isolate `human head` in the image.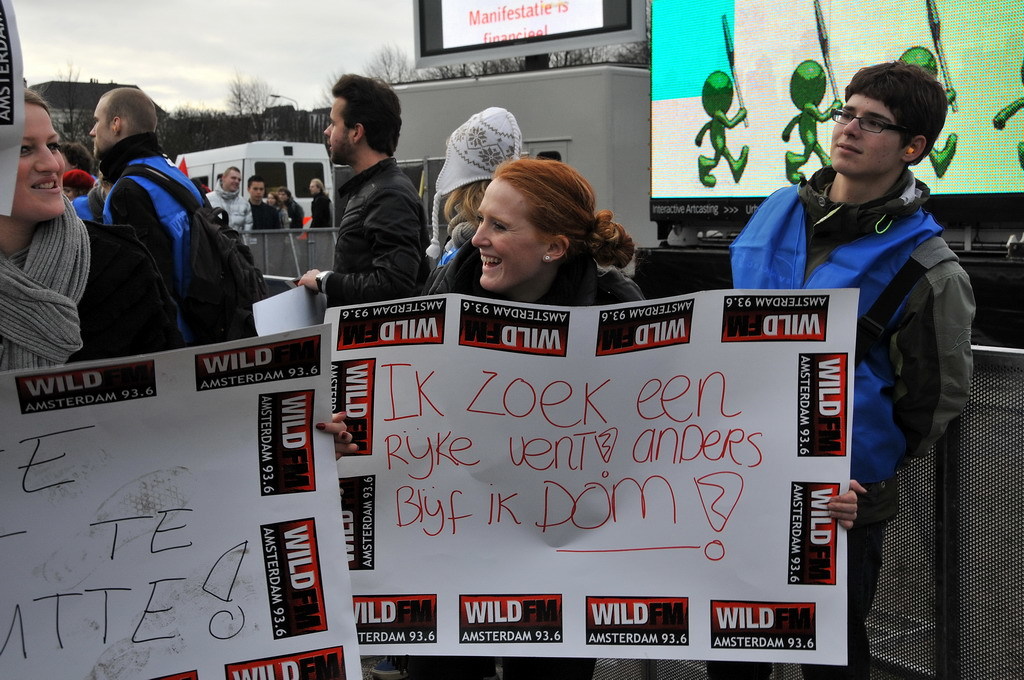
Isolated region: box=[85, 86, 160, 159].
